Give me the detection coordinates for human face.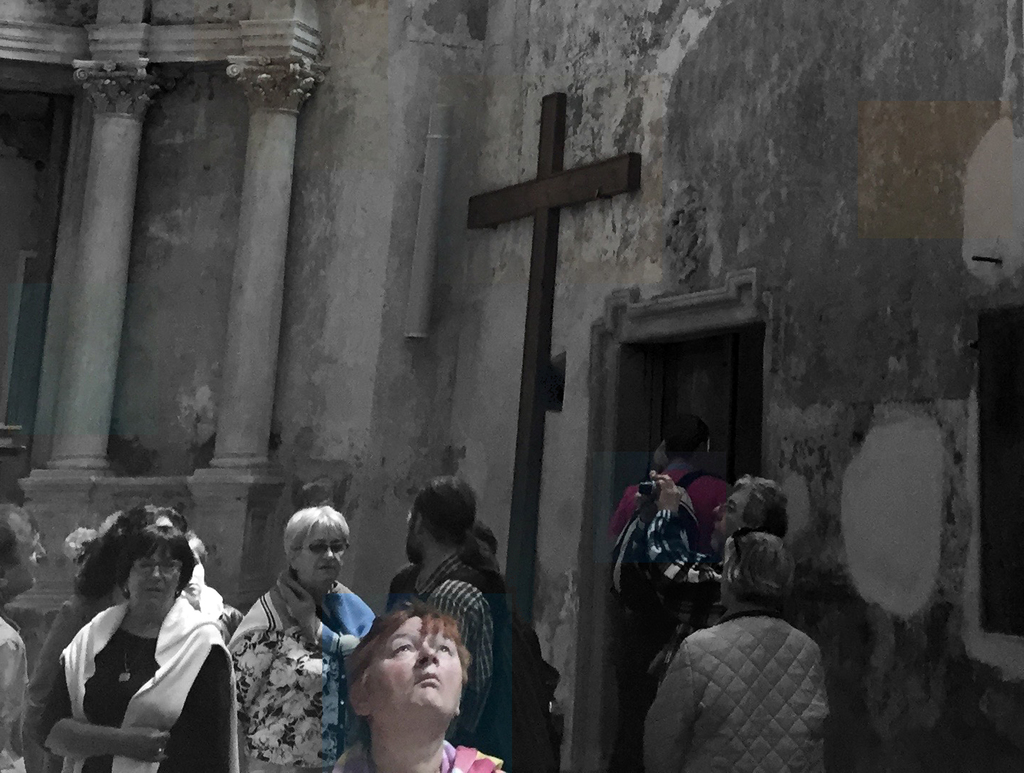
select_region(129, 550, 185, 616).
